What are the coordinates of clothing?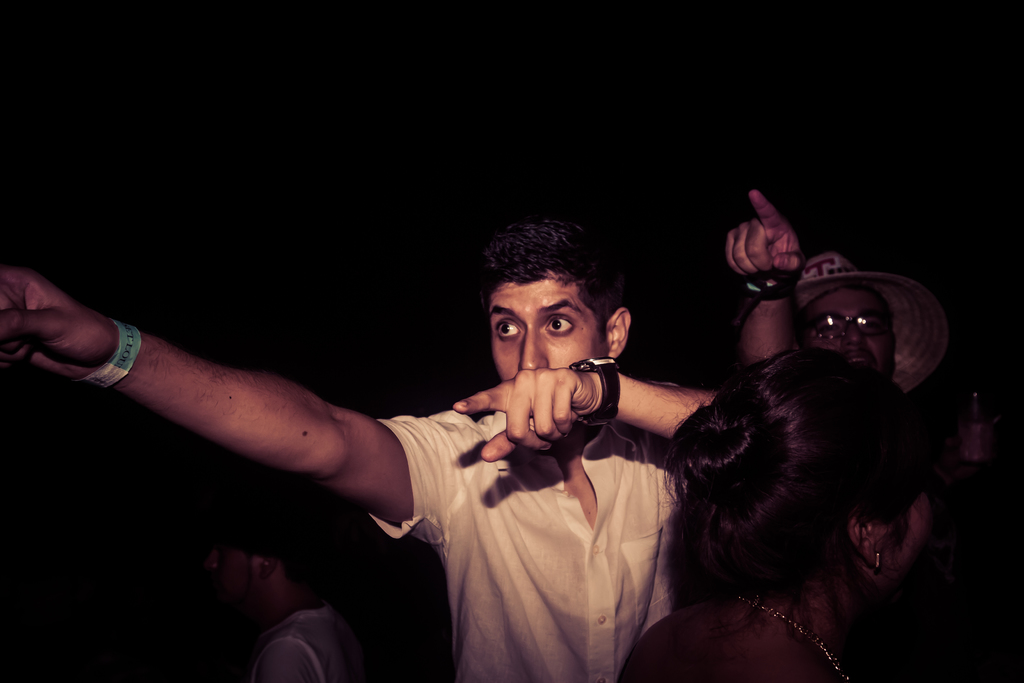
<box>368,379,669,682</box>.
